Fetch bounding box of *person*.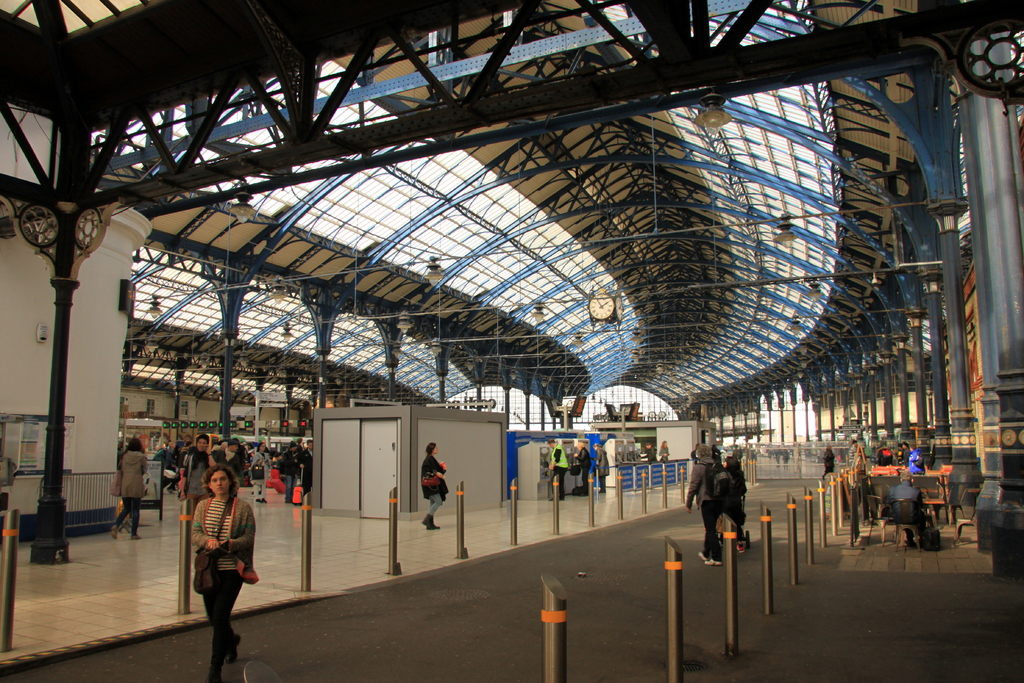
Bbox: bbox=[277, 439, 301, 508].
